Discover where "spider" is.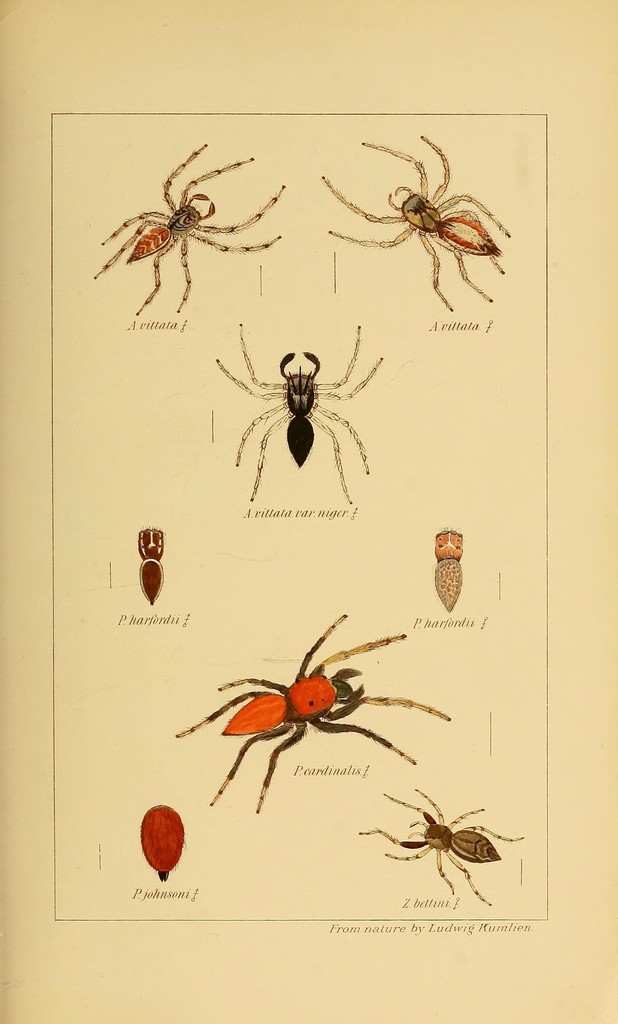
Discovered at (x1=169, y1=621, x2=448, y2=828).
